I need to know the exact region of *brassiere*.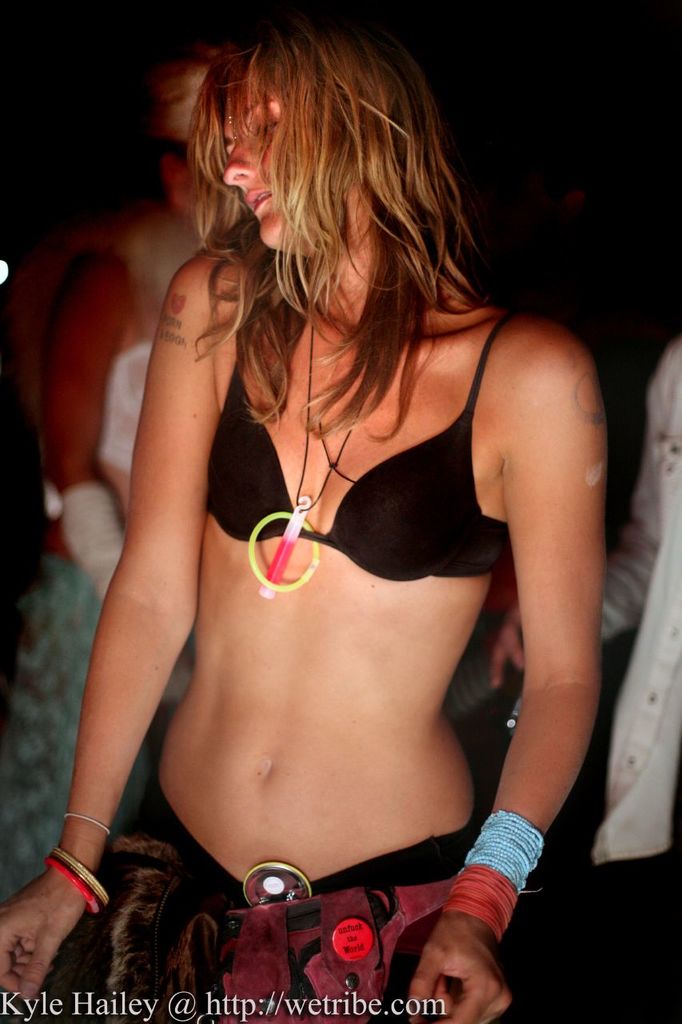
Region: (left=205, top=306, right=509, bottom=581).
